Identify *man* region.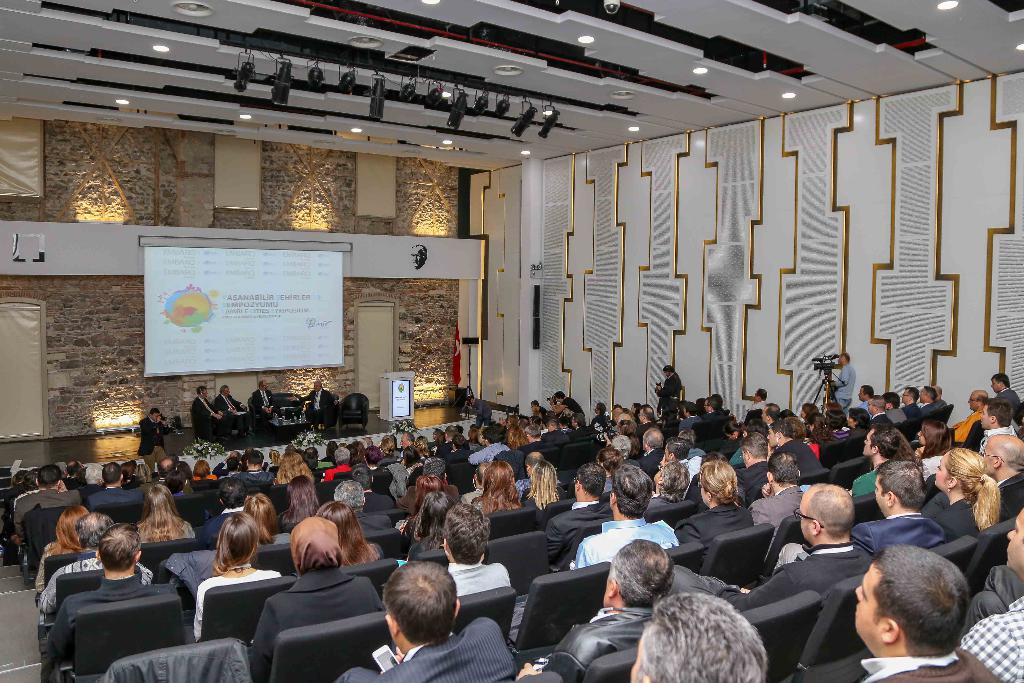
Region: {"left": 986, "top": 435, "right": 1023, "bottom": 519}.
